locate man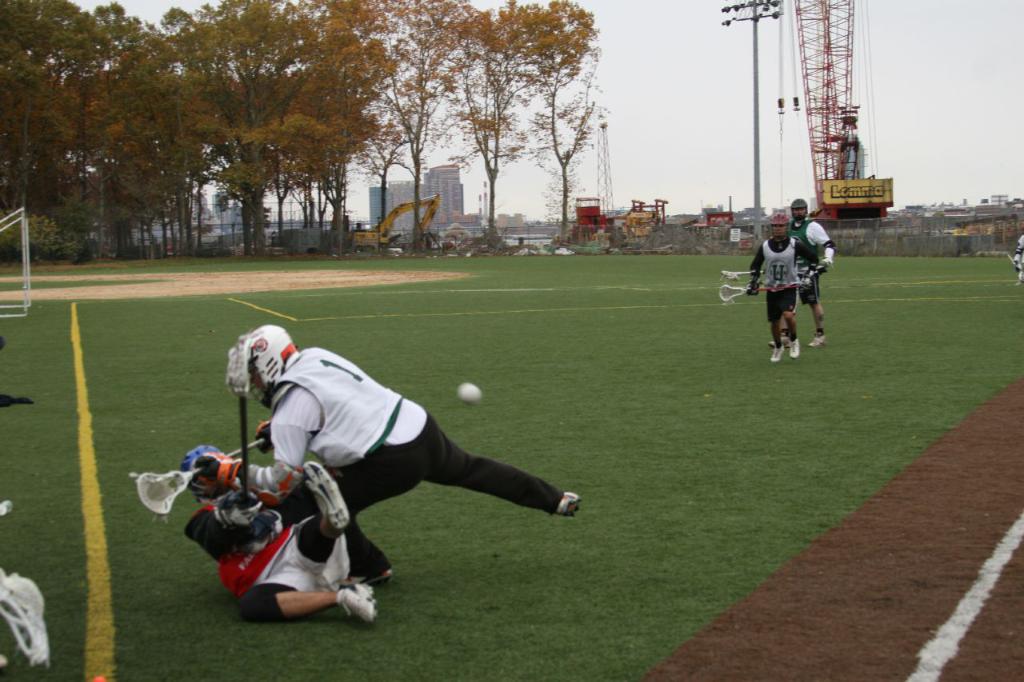
bbox=(758, 198, 834, 346)
